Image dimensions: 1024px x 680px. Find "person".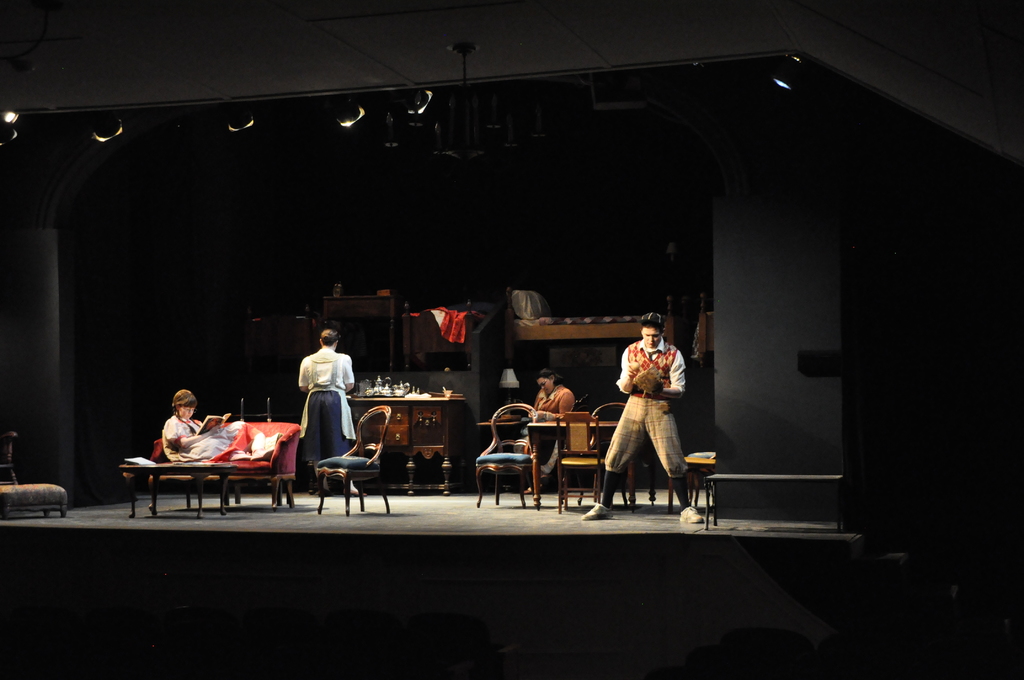
<region>580, 311, 706, 519</region>.
